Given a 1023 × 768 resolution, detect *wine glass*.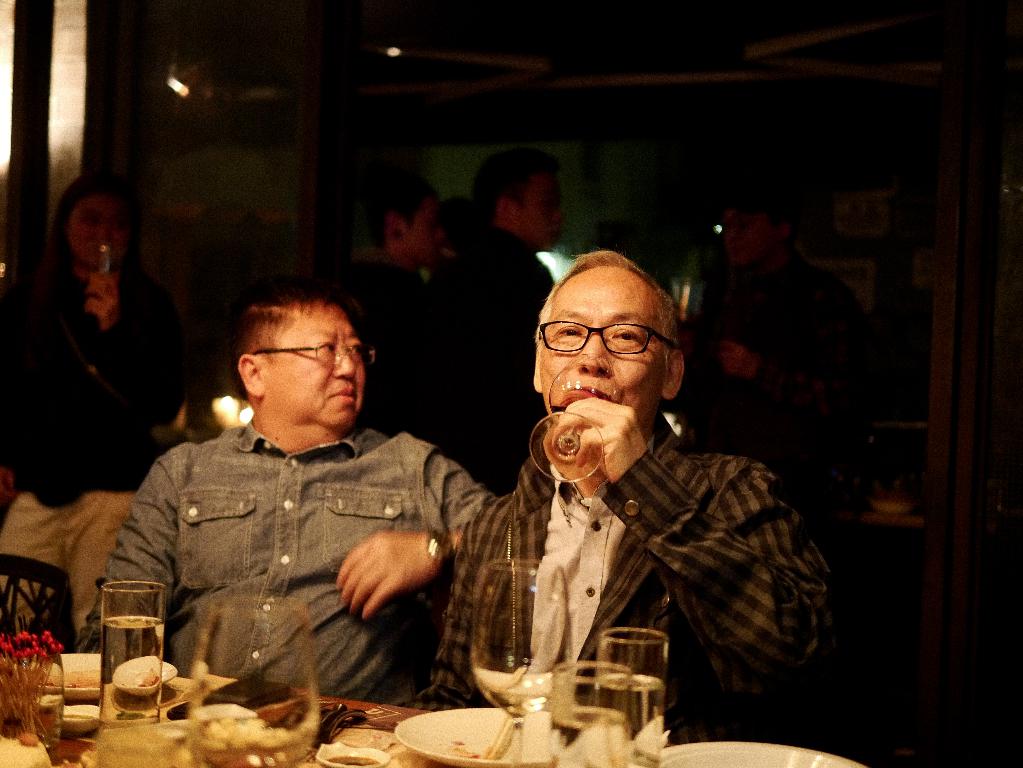
locate(190, 595, 319, 762).
